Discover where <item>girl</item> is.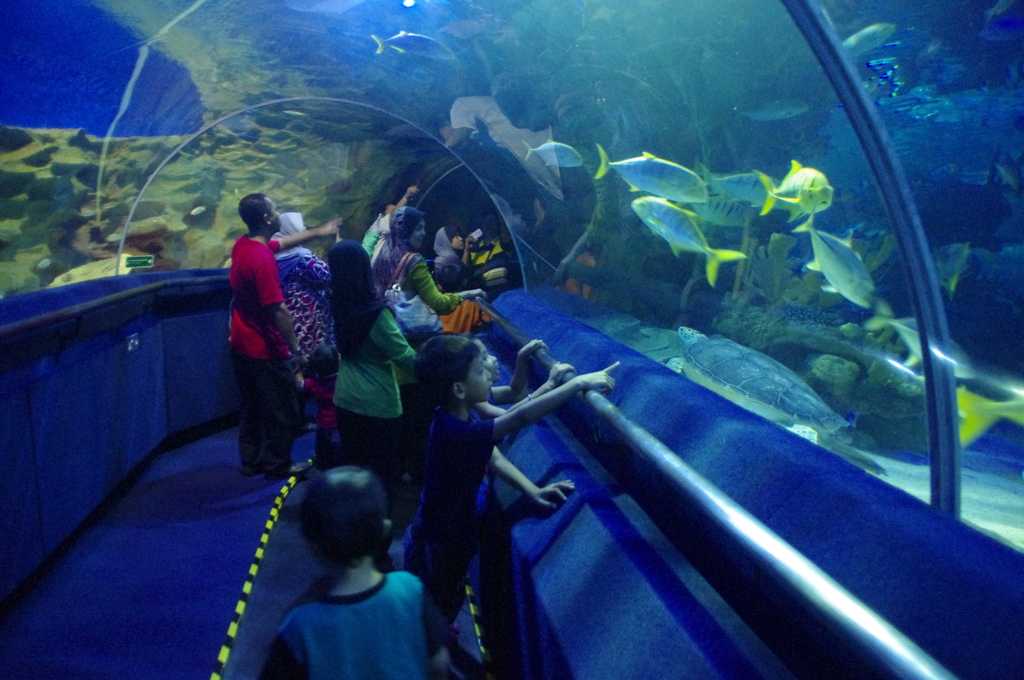
Discovered at (333, 232, 422, 495).
